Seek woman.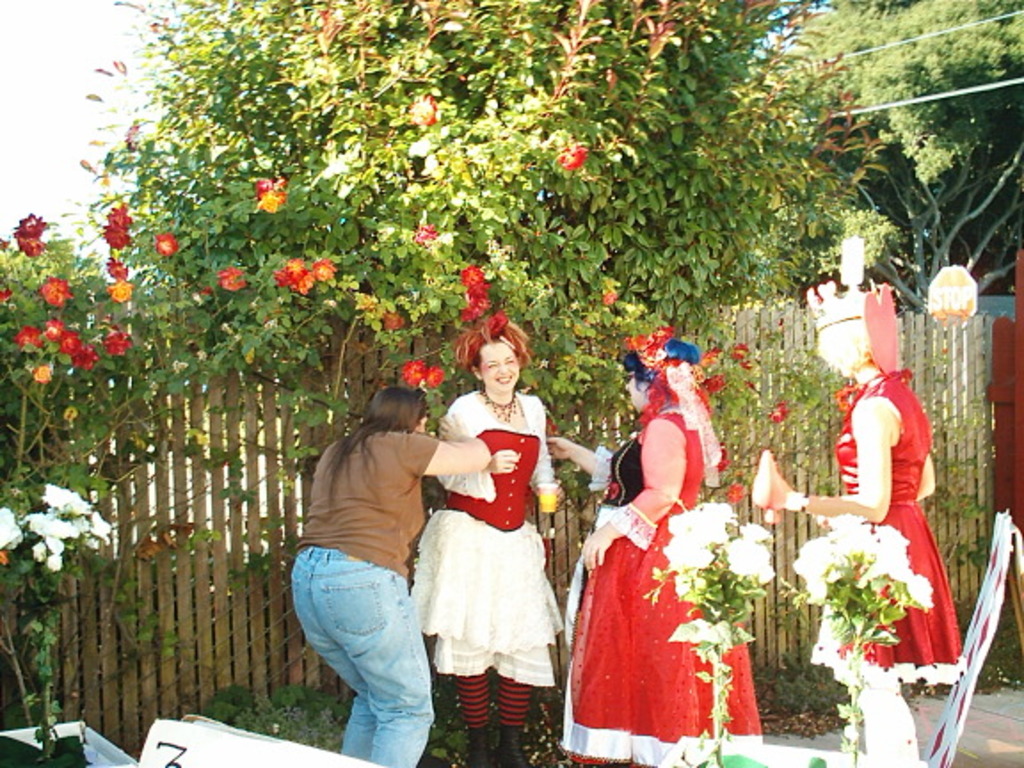
region(535, 325, 720, 766).
